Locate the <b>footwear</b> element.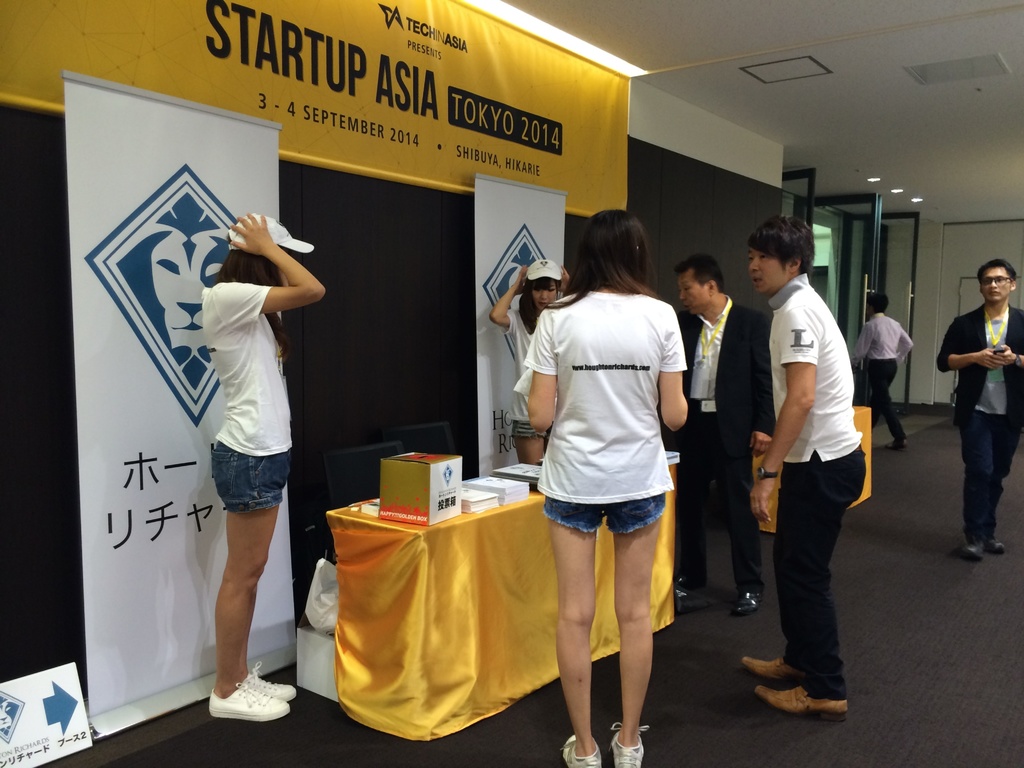
Element bbox: pyautogui.locateOnScreen(559, 733, 600, 767).
